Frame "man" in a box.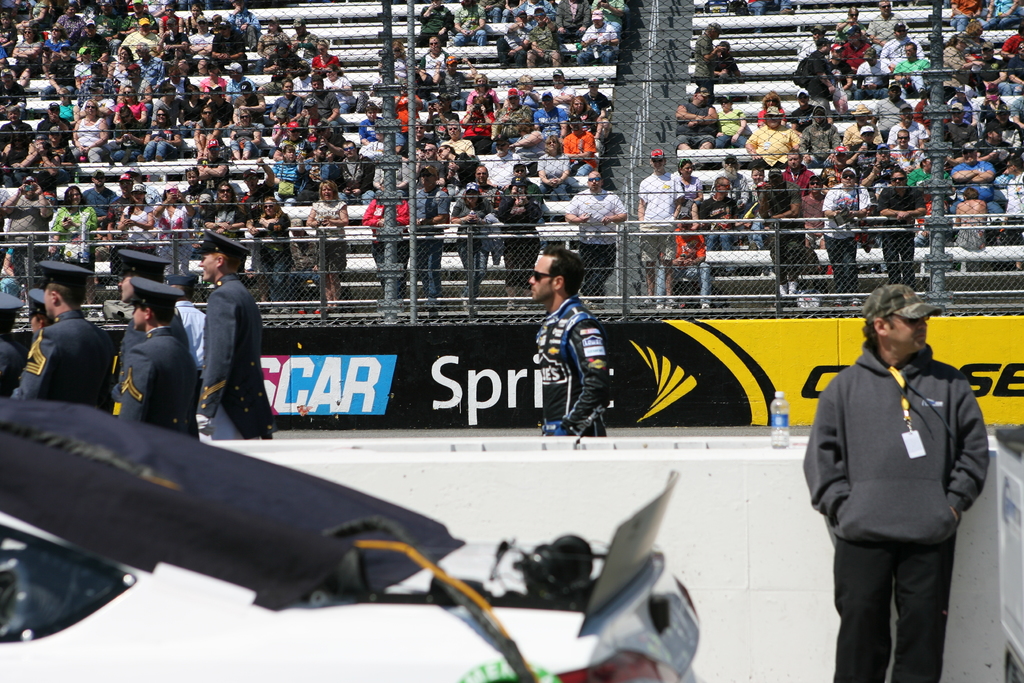
0,105,31,188.
